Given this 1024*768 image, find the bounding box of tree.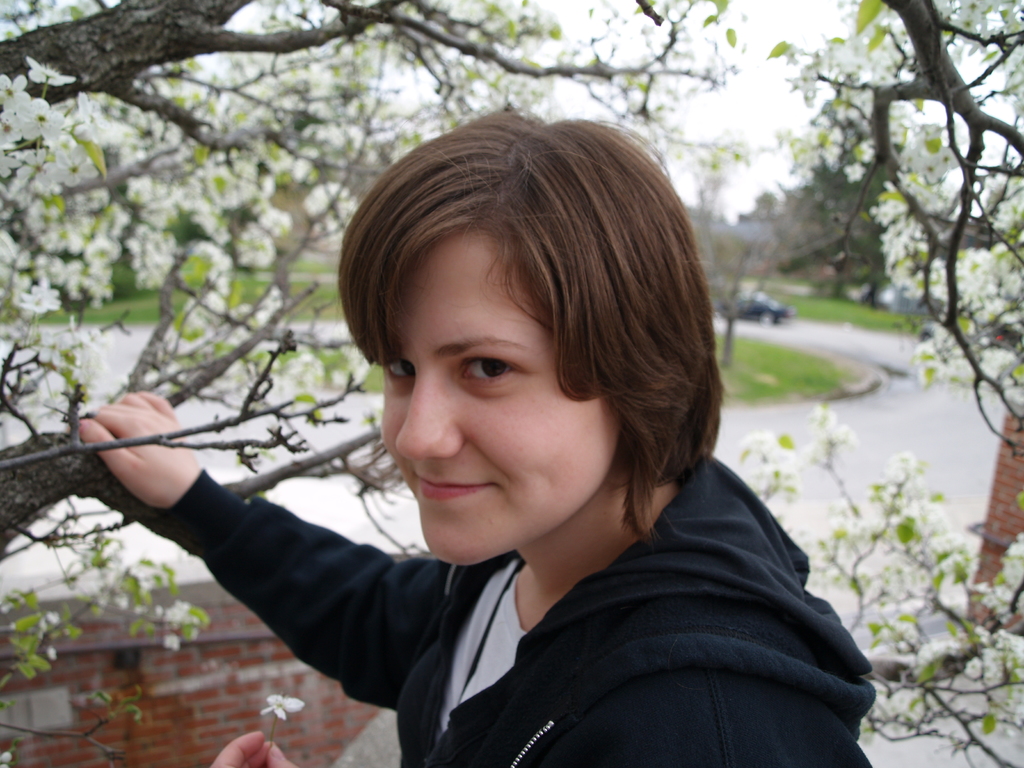
box=[0, 0, 739, 767].
